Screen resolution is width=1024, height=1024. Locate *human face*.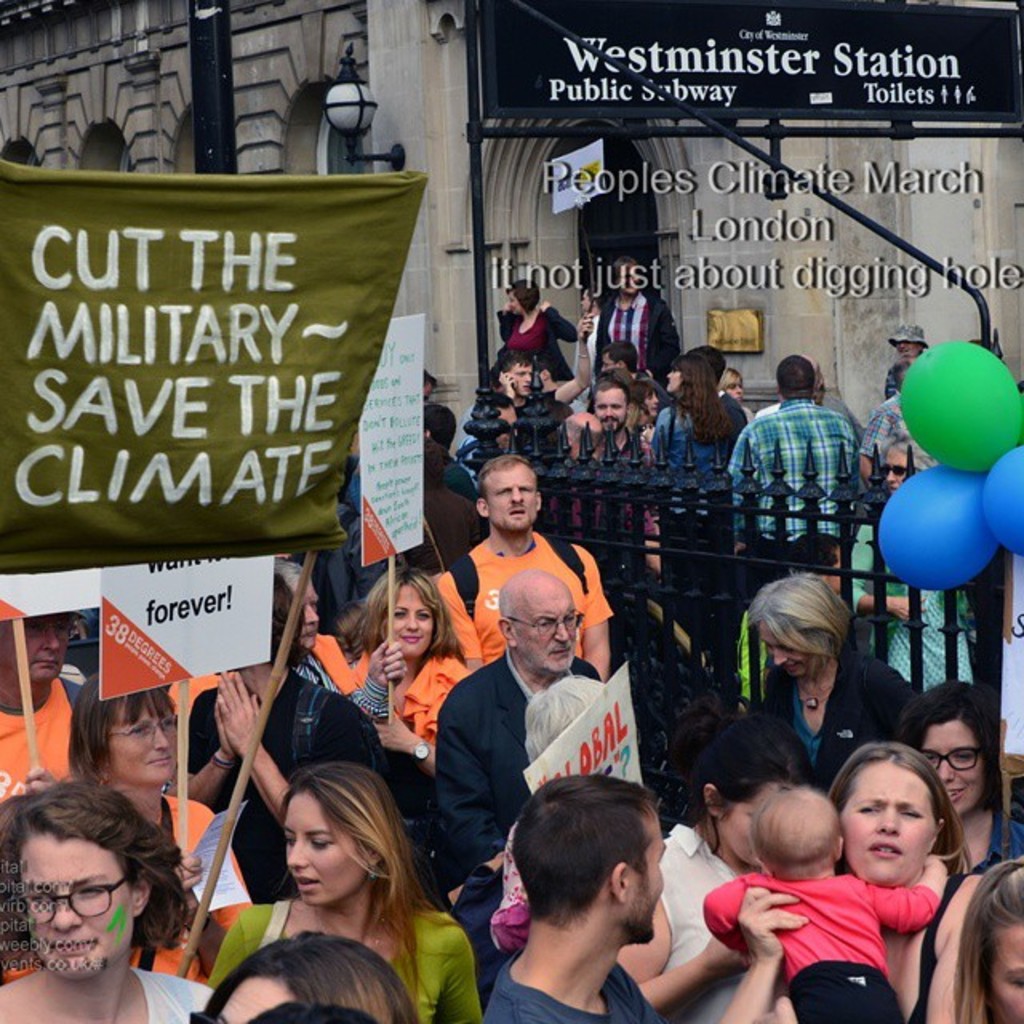
l=0, t=613, r=69, b=678.
